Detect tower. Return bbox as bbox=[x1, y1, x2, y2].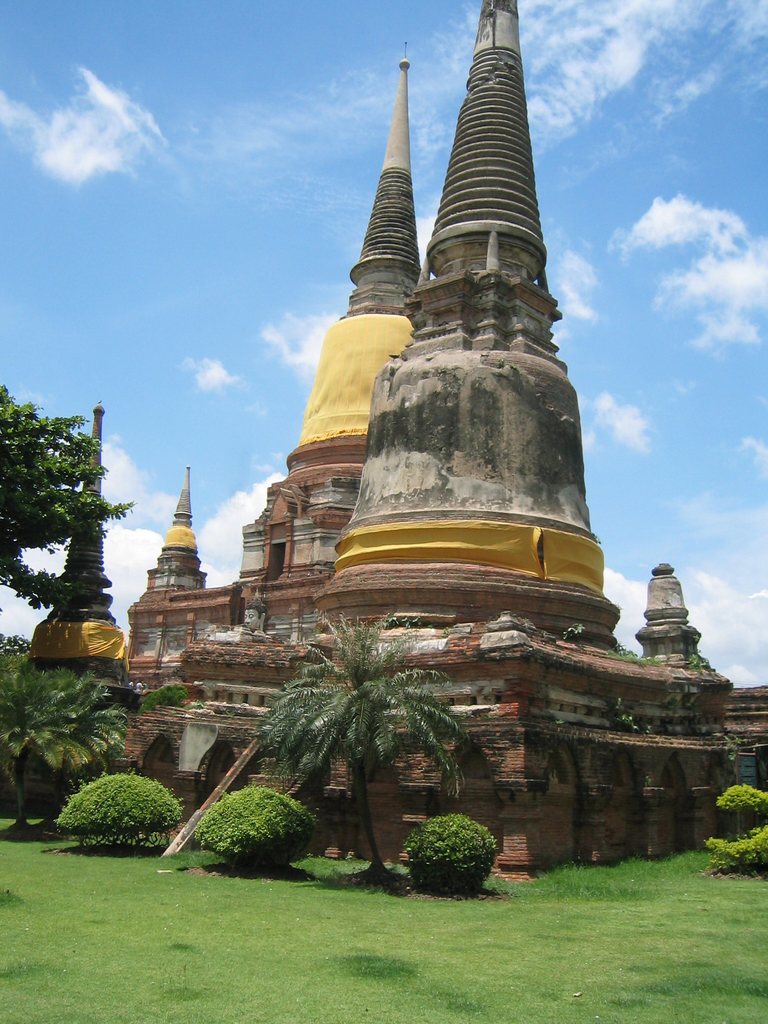
bbox=[278, 16, 652, 659].
